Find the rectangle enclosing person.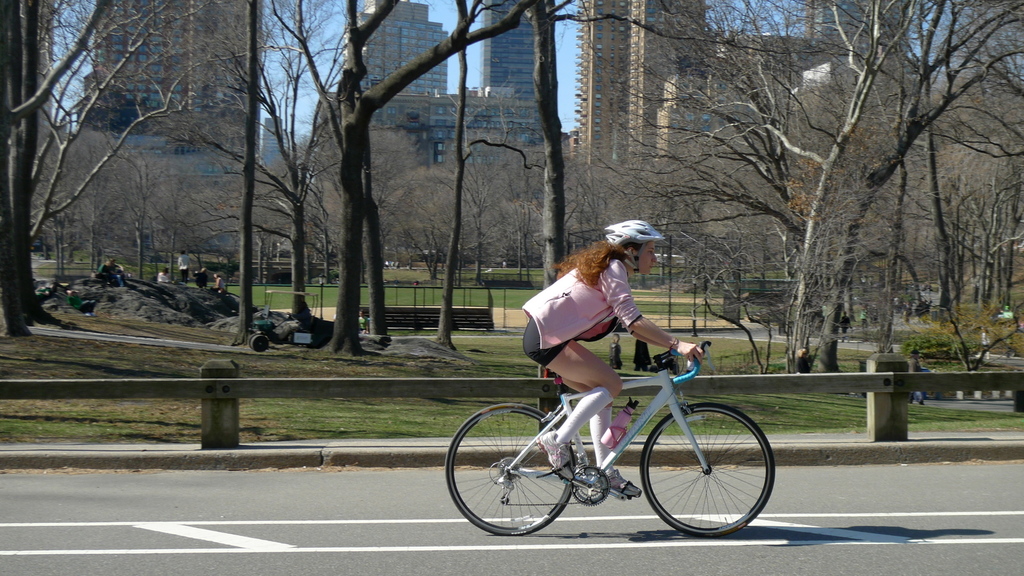
rect(632, 339, 651, 373).
